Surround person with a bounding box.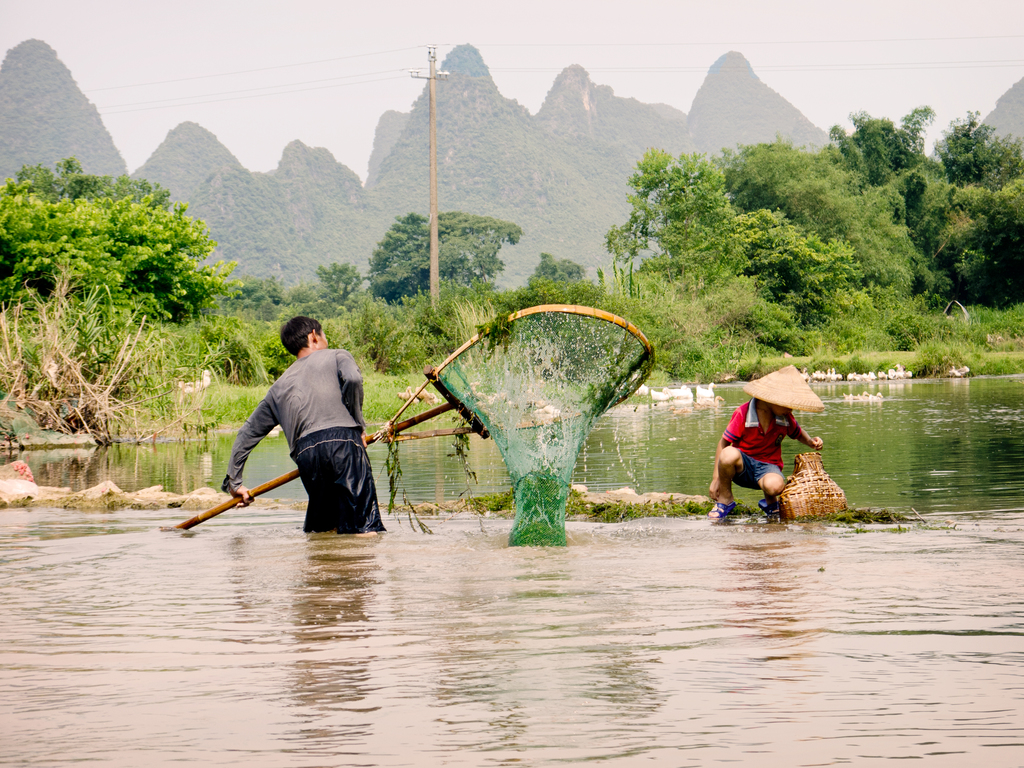
{"left": 707, "top": 362, "right": 826, "bottom": 520}.
